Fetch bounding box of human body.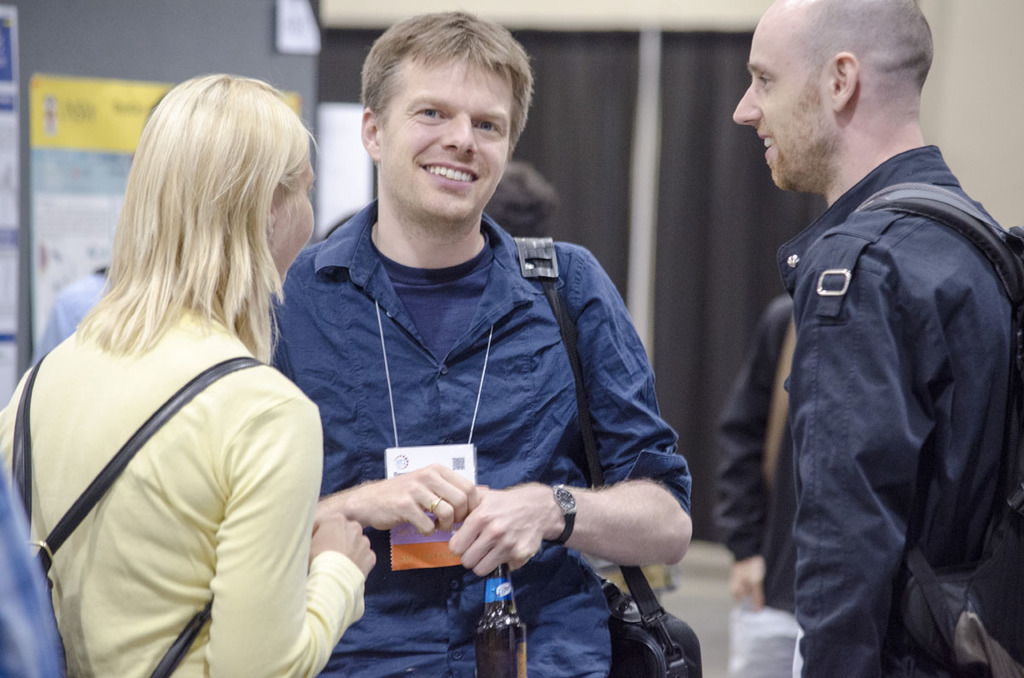
Bbox: x1=9 y1=93 x2=367 y2=675.
